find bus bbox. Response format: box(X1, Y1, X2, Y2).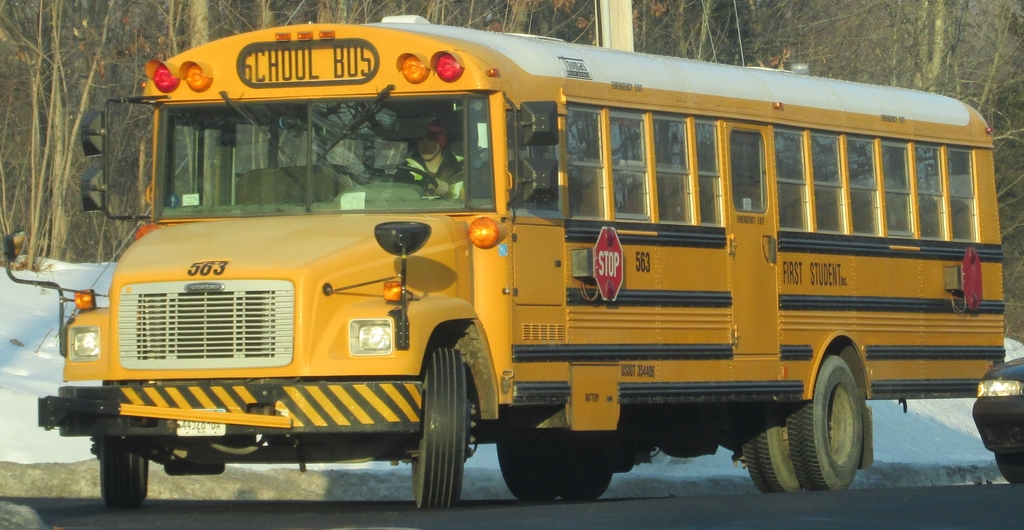
box(1, 16, 1006, 515).
